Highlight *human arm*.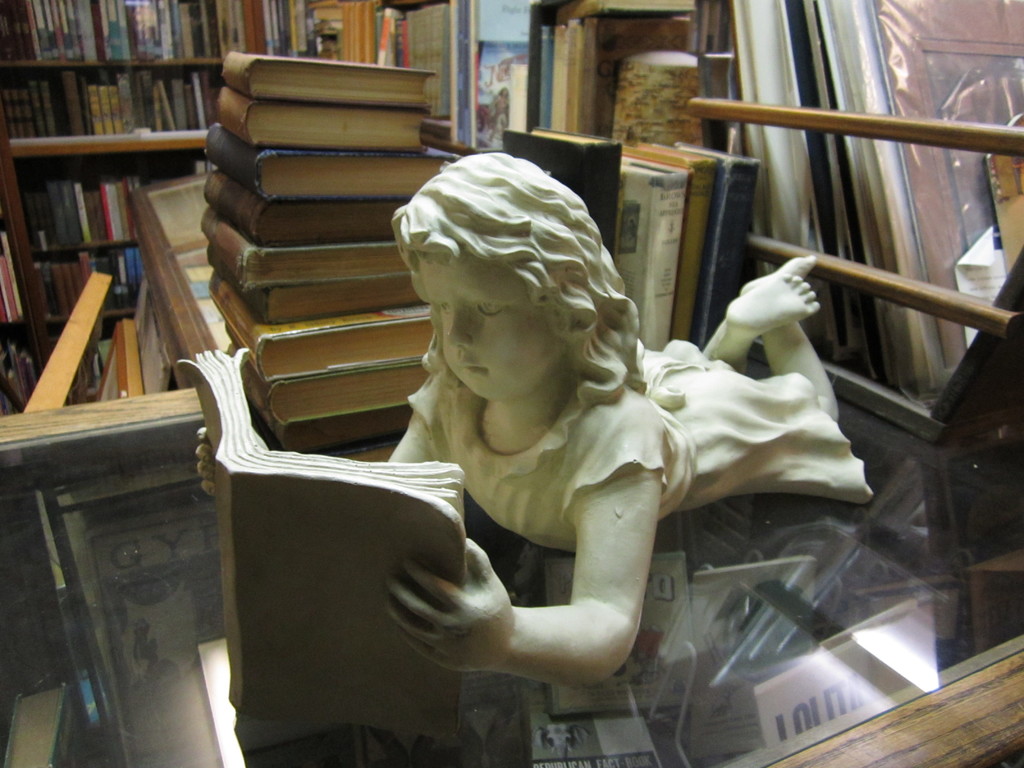
Highlighted region: bbox(429, 492, 657, 706).
